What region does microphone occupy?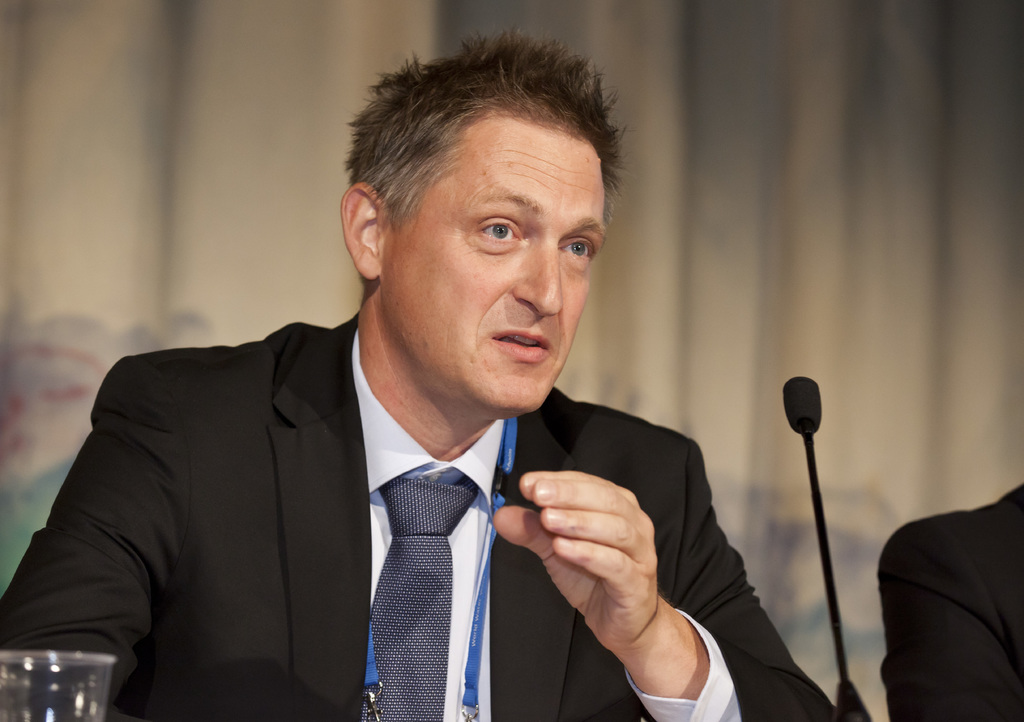
detection(774, 371, 865, 721).
